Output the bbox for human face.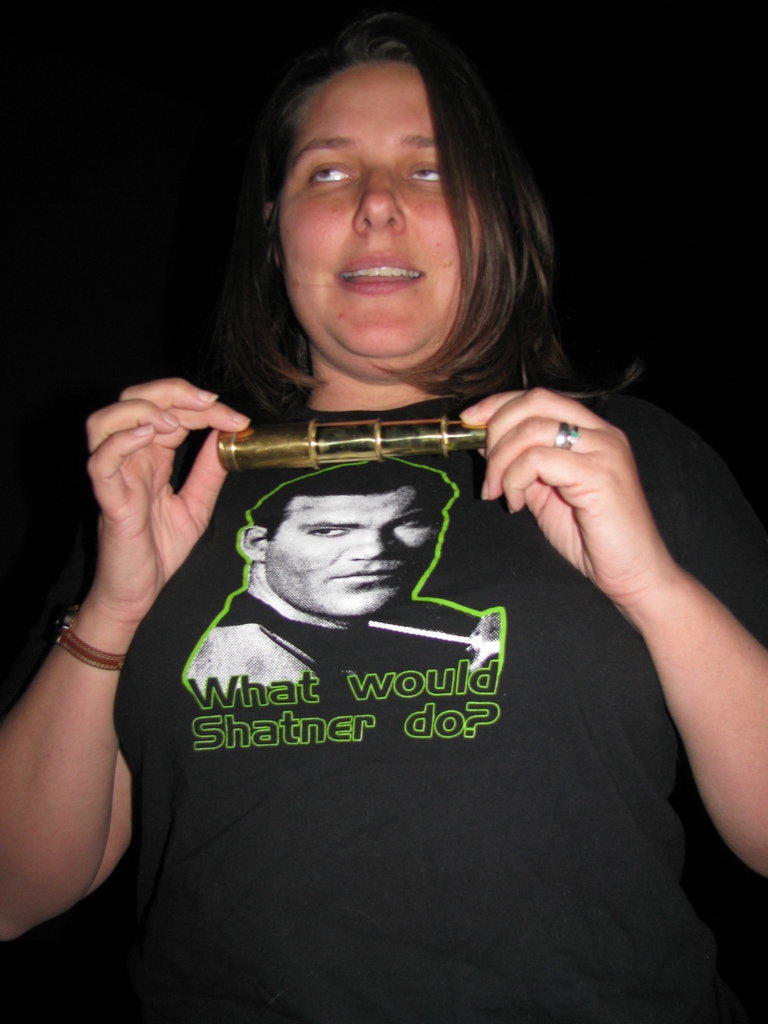
left=276, top=58, right=479, bottom=373.
